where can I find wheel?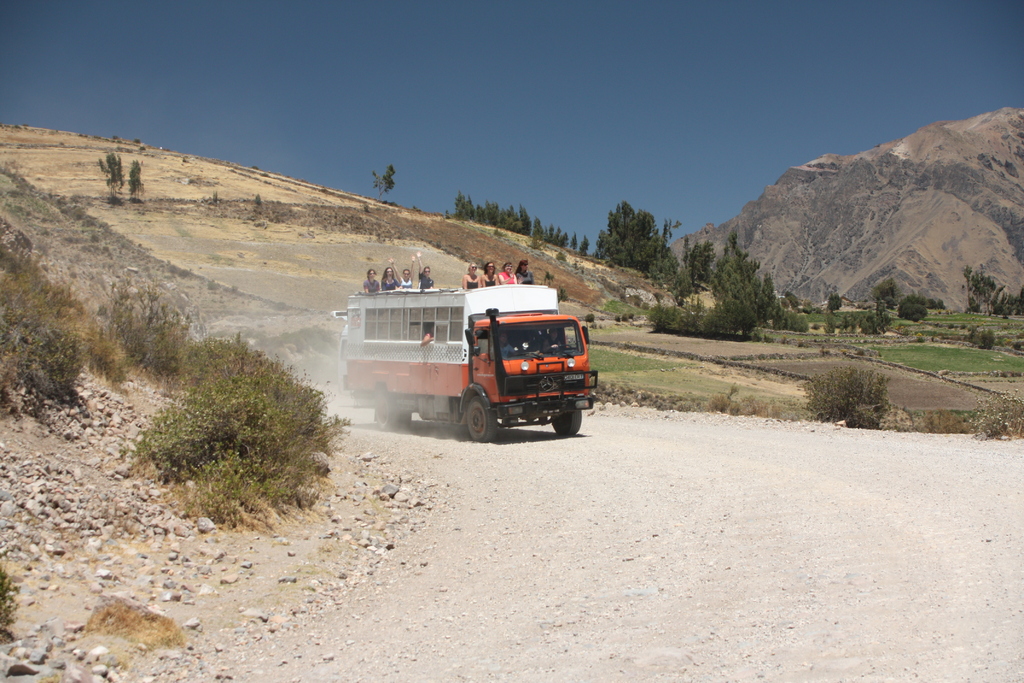
You can find it at <bbox>552, 408, 580, 432</bbox>.
